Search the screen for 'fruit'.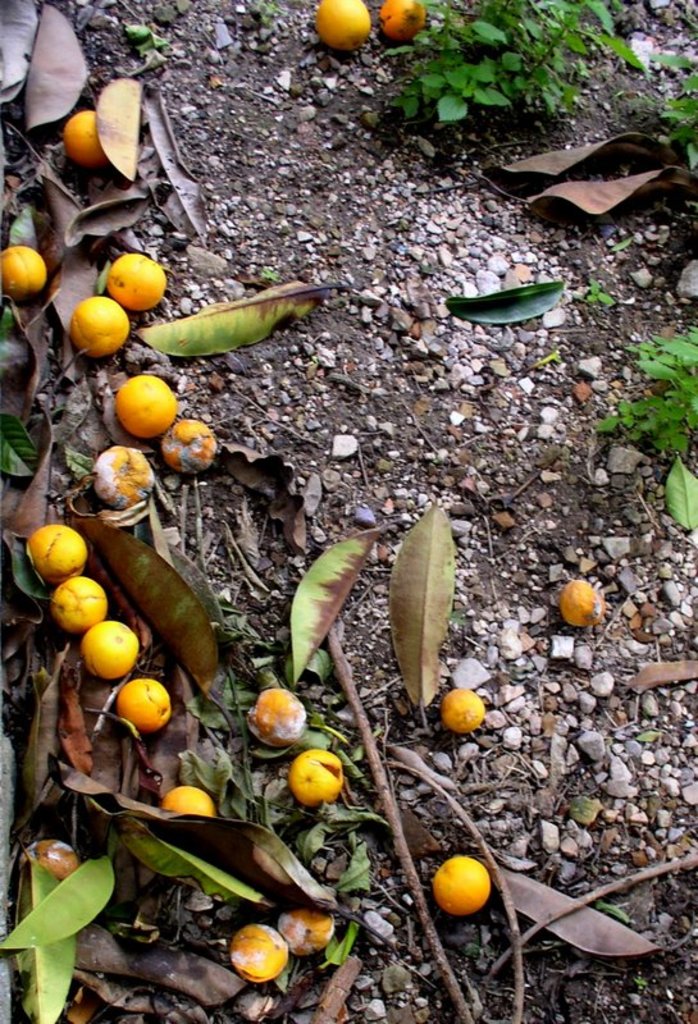
Found at <box>0,244,54,289</box>.
